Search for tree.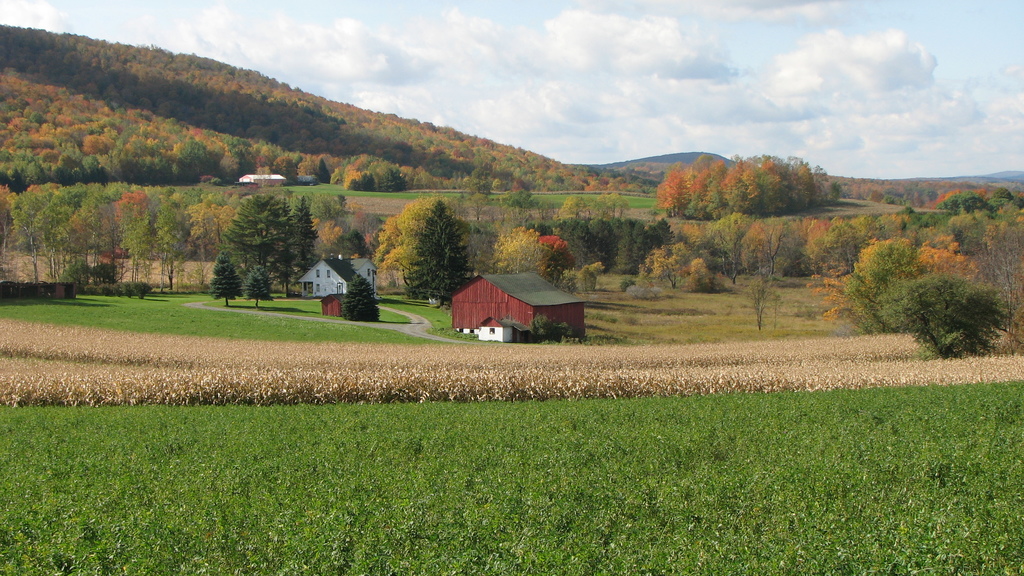
Found at 876,191,894,208.
